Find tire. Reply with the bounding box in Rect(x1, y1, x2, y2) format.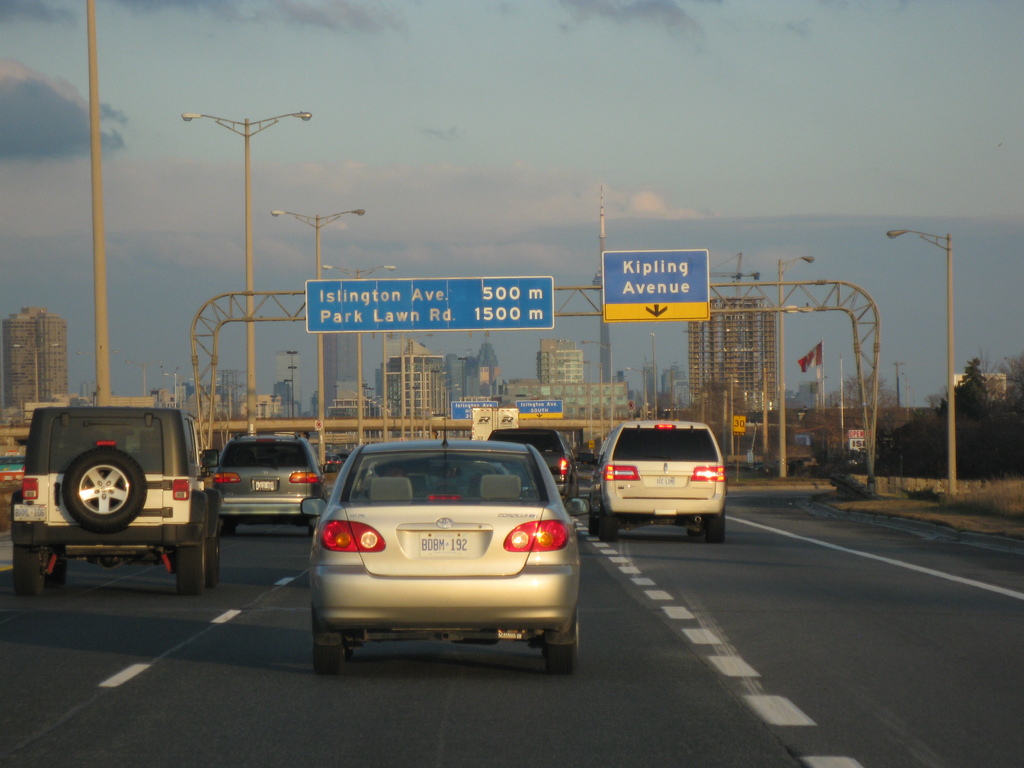
Rect(204, 536, 222, 584).
